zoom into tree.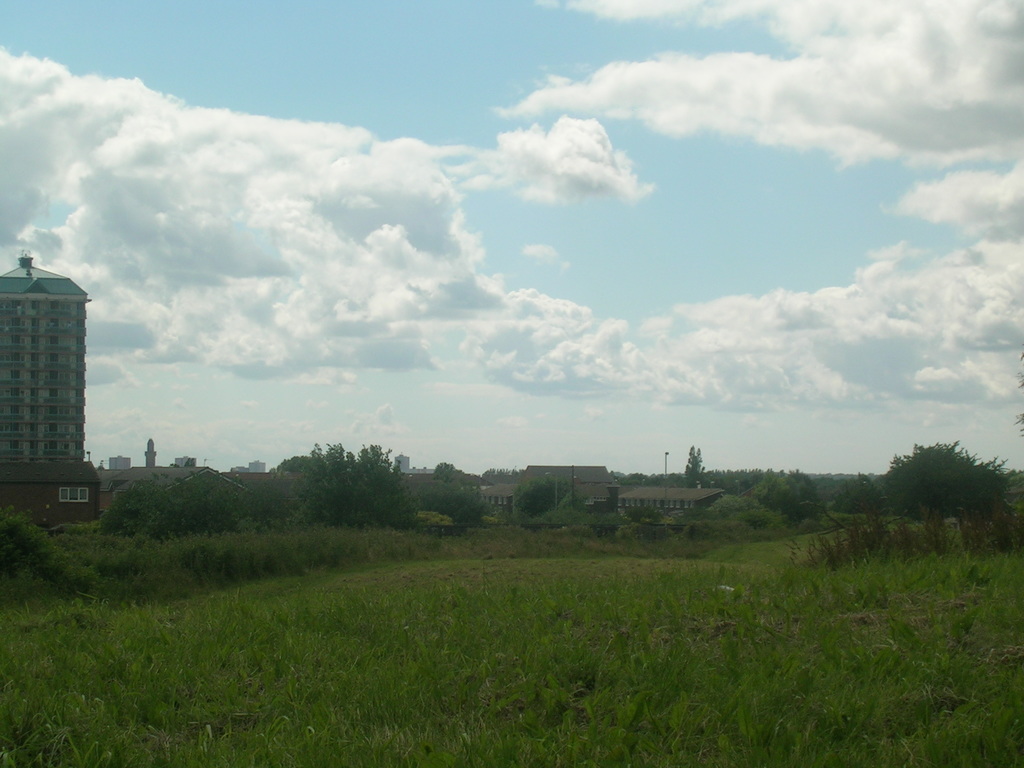
Zoom target: l=763, t=468, r=854, b=532.
